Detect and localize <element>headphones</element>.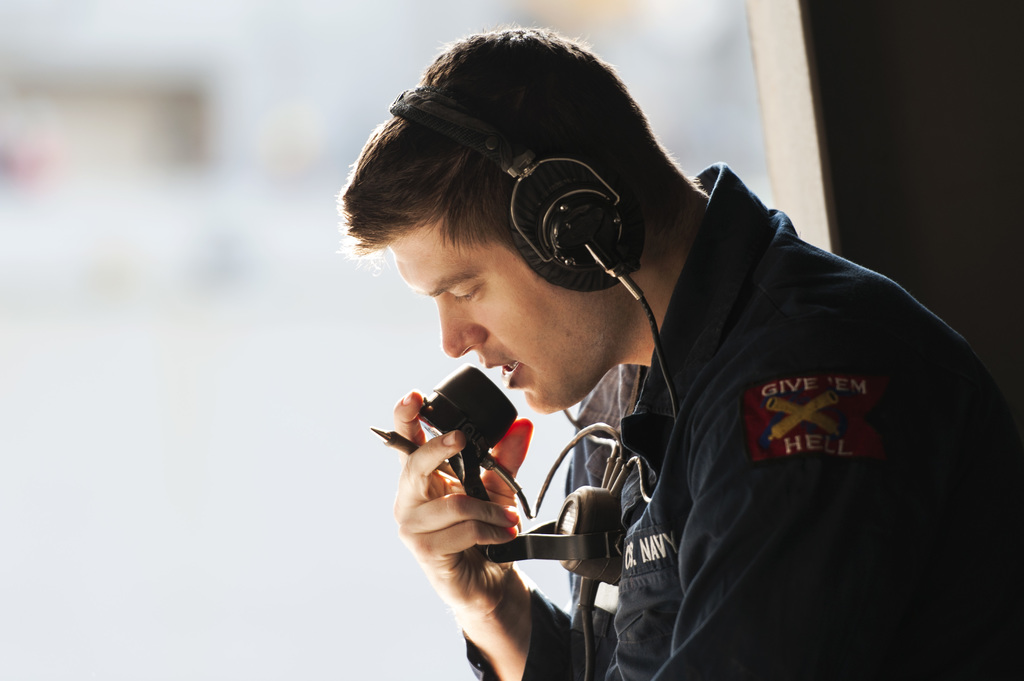
Localized at <region>369, 74, 707, 309</region>.
